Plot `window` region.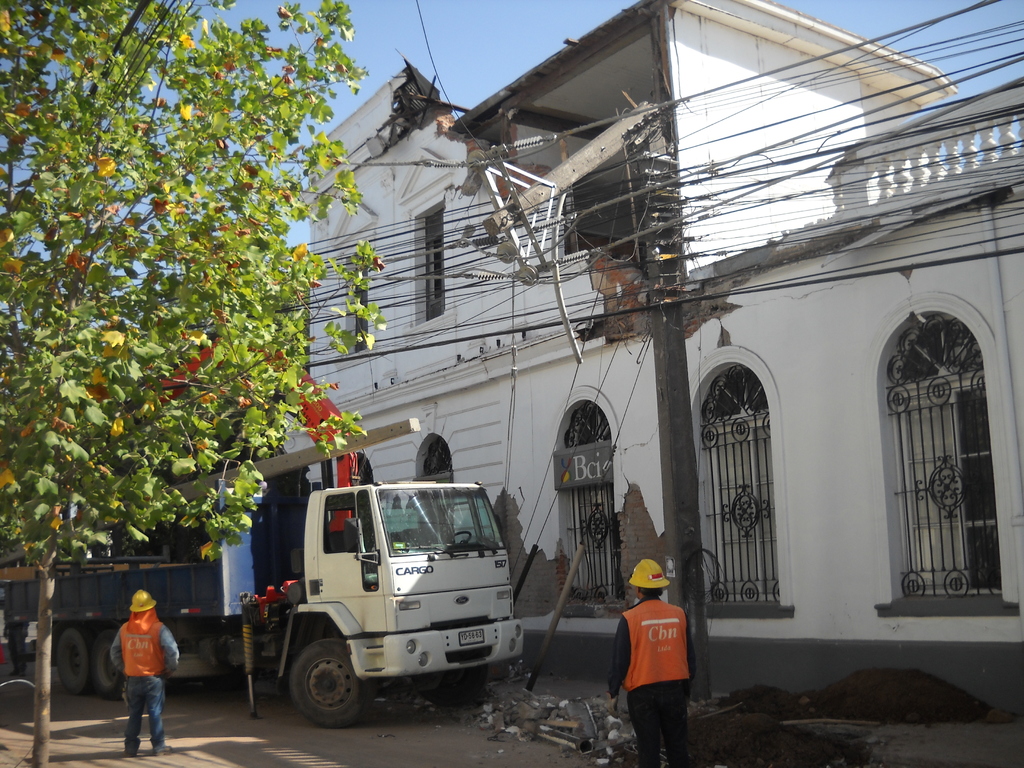
Plotted at (x1=694, y1=359, x2=780, y2=609).
